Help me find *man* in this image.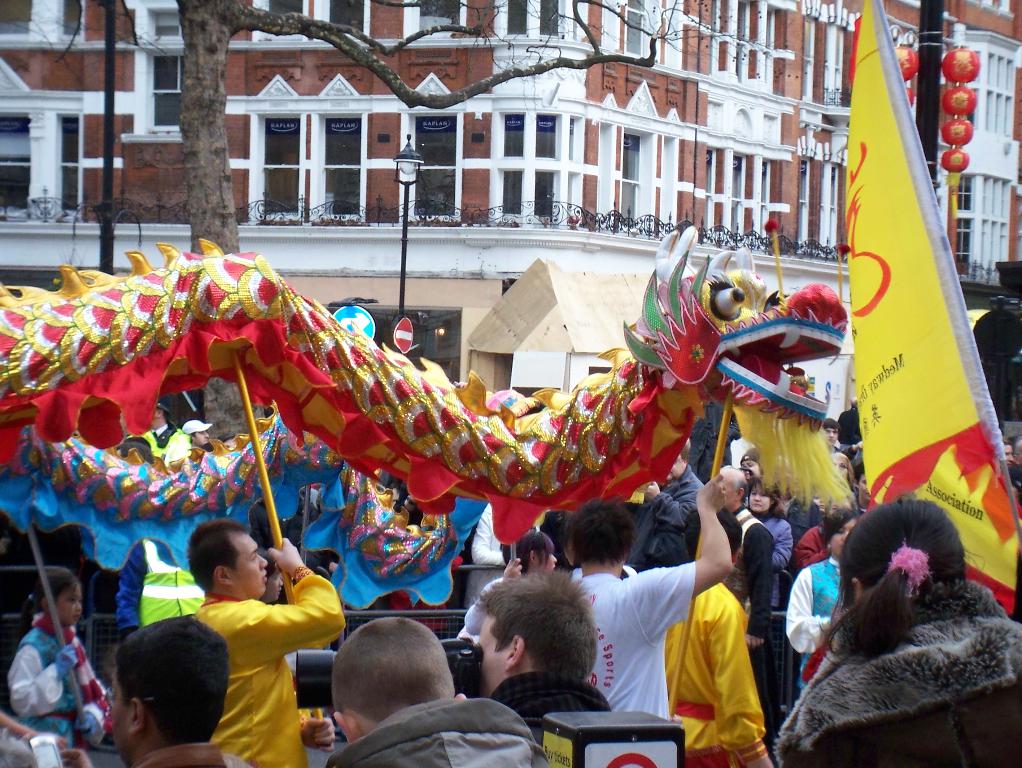
Found it: locate(839, 393, 862, 442).
